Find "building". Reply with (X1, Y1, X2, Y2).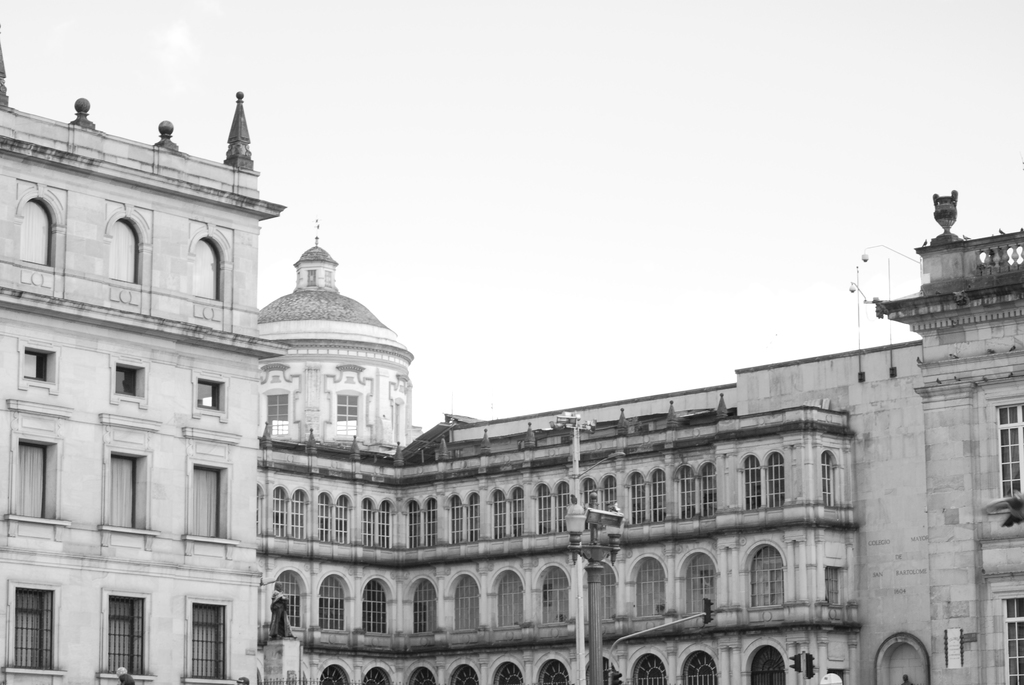
(0, 24, 294, 684).
